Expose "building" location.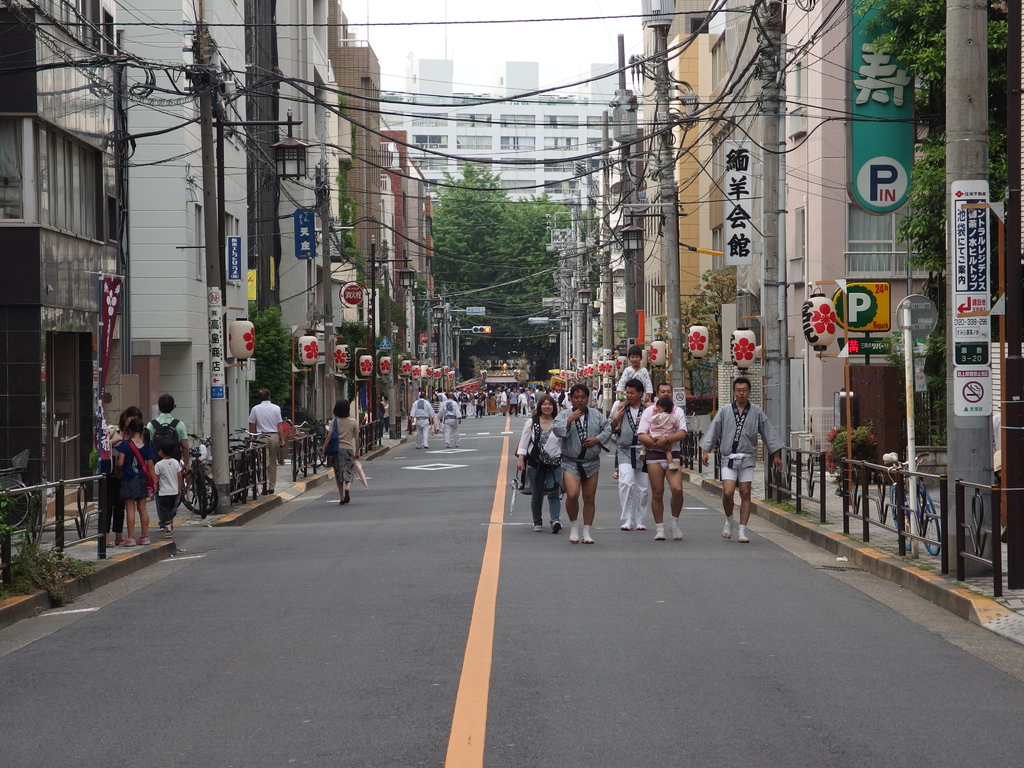
Exposed at select_region(630, 1, 724, 461).
